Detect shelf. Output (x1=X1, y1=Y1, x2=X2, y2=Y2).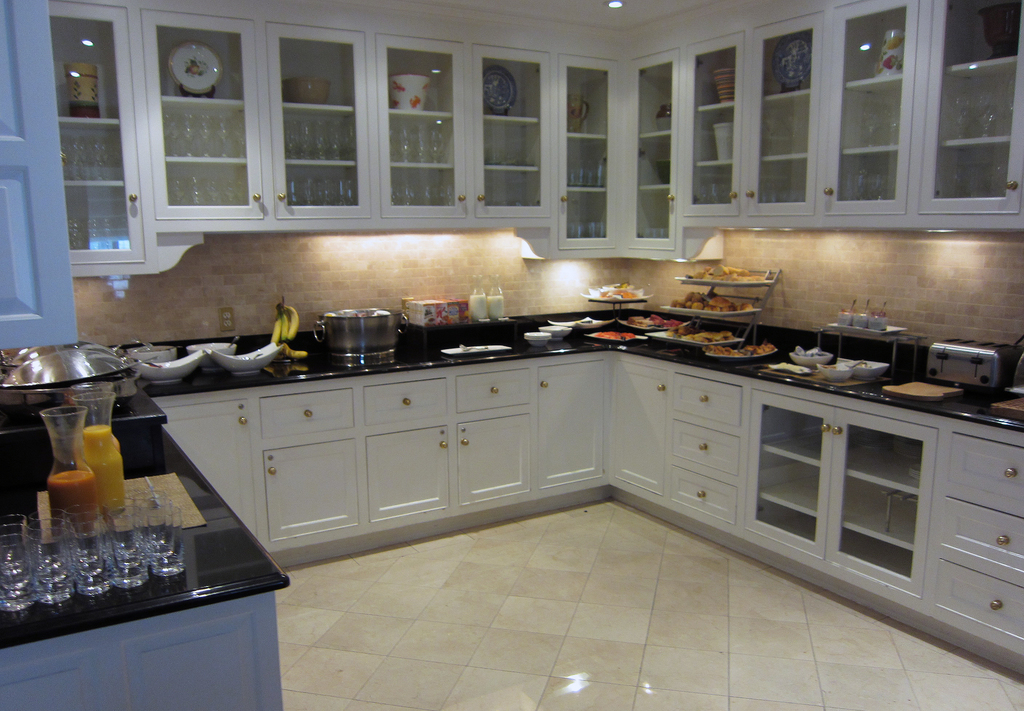
(x1=60, y1=196, x2=143, y2=243).
